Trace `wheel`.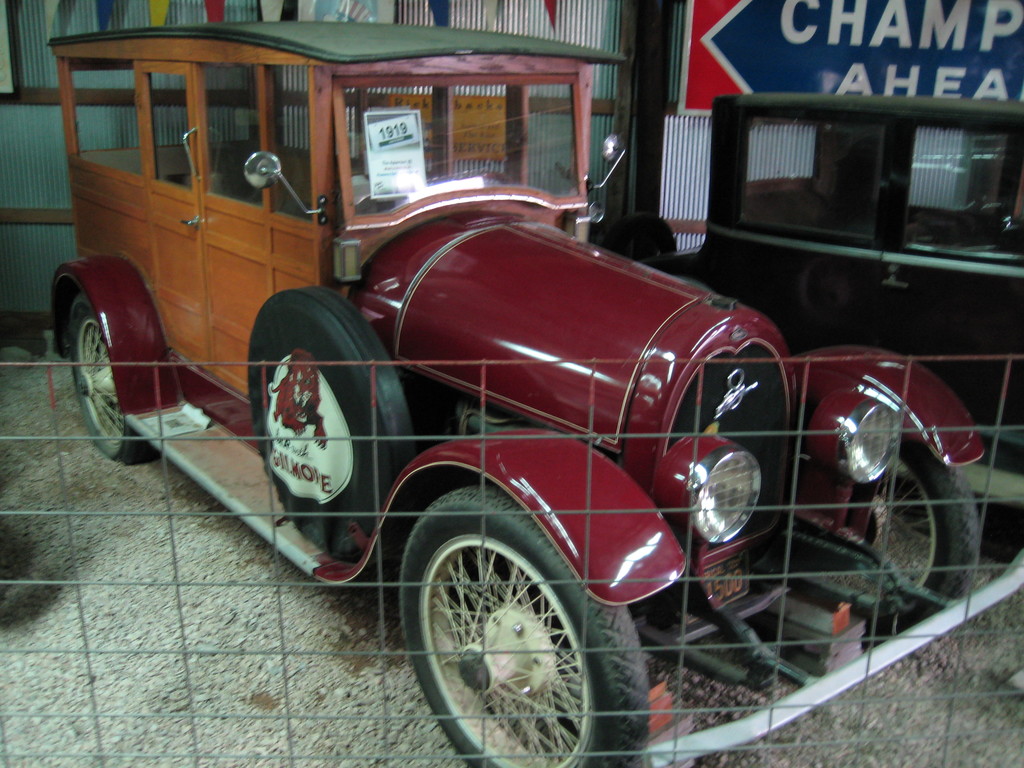
Traced to region(468, 173, 515, 186).
